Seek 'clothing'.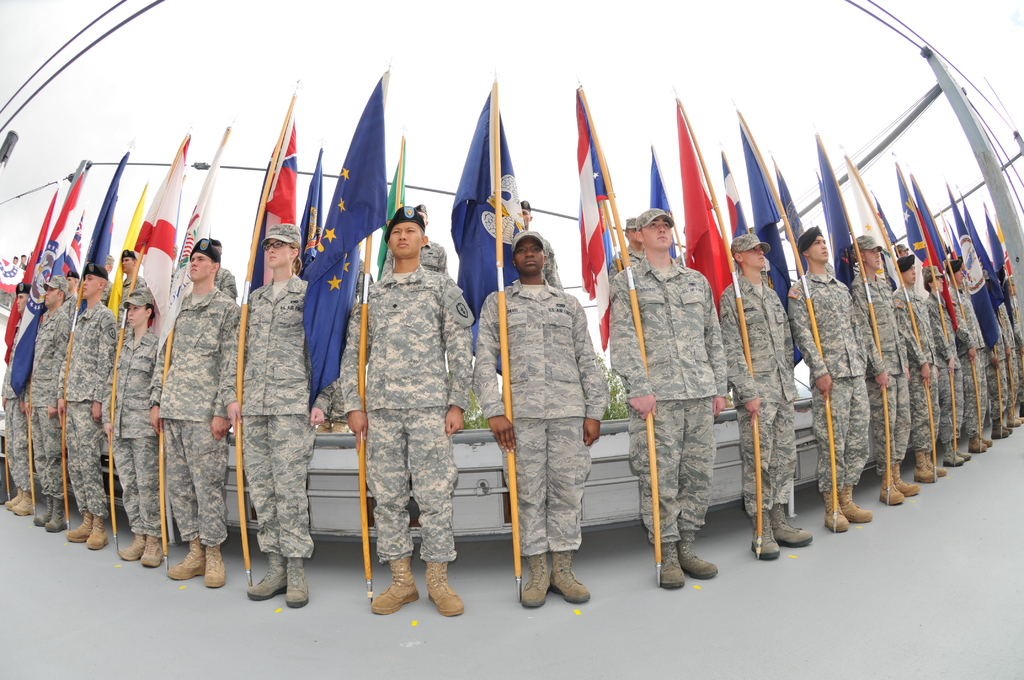
35 284 69 517.
